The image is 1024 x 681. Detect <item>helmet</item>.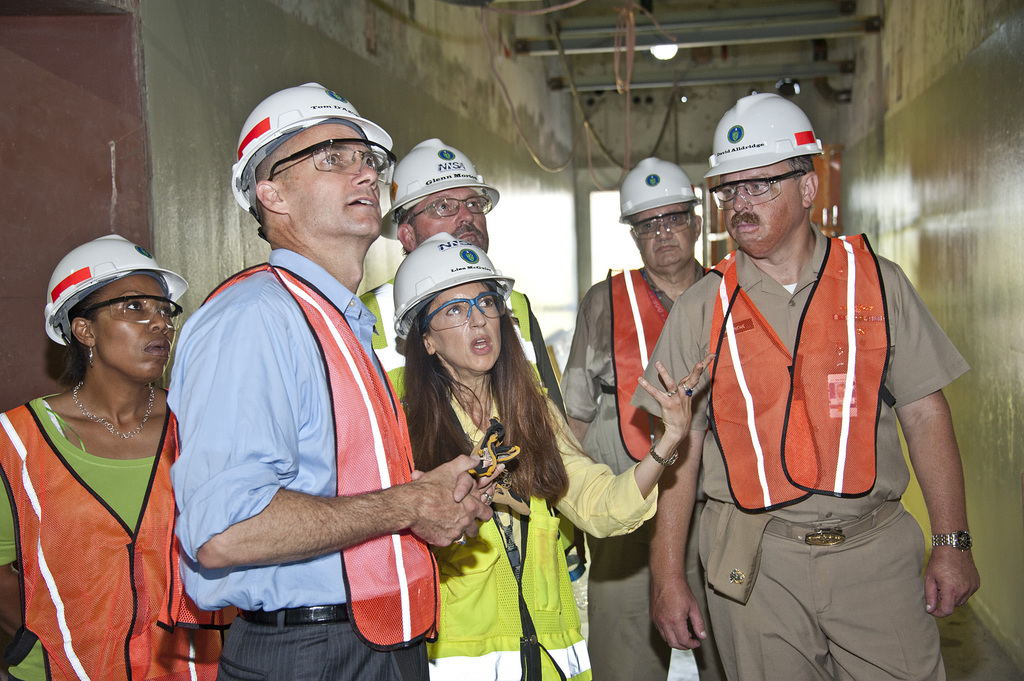
Detection: crop(379, 134, 499, 244).
